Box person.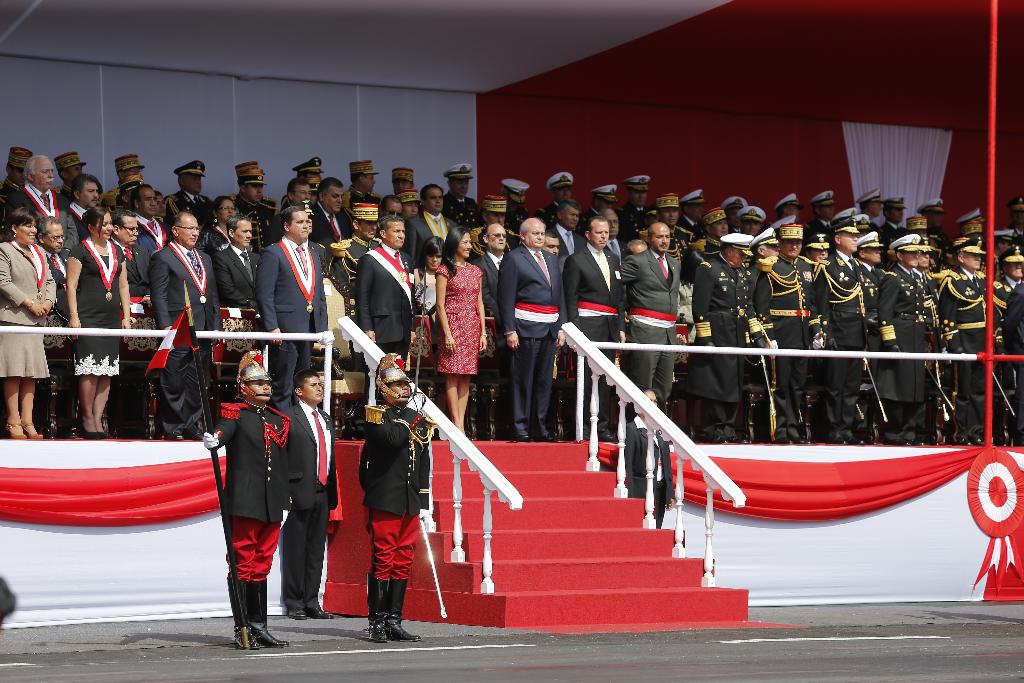
212,343,296,658.
